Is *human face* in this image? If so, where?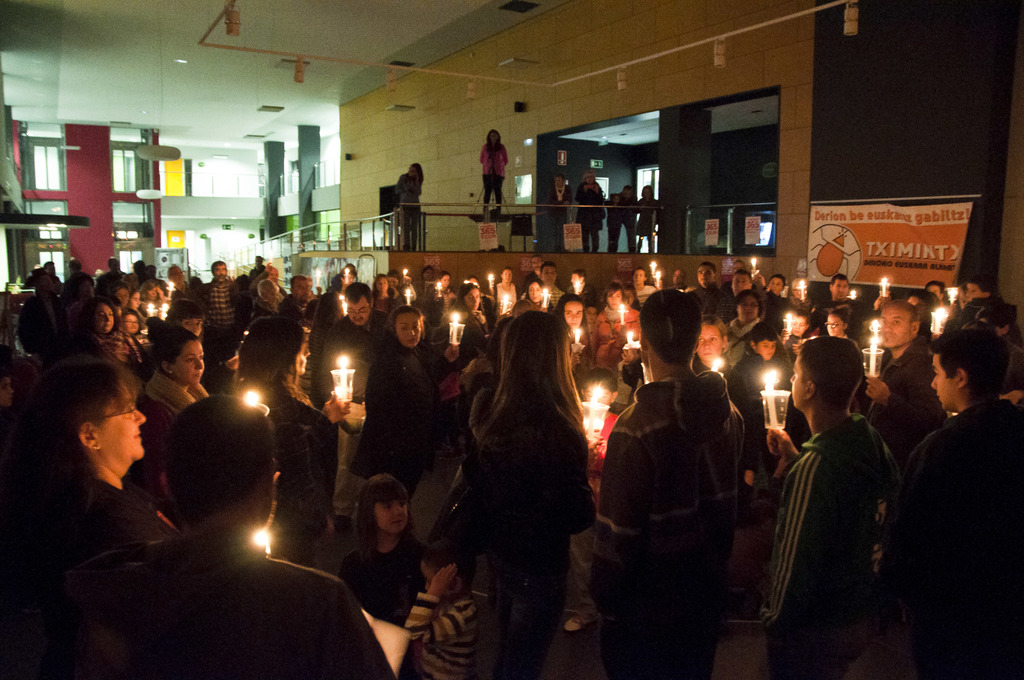
Yes, at x1=99, y1=382, x2=146, y2=453.
